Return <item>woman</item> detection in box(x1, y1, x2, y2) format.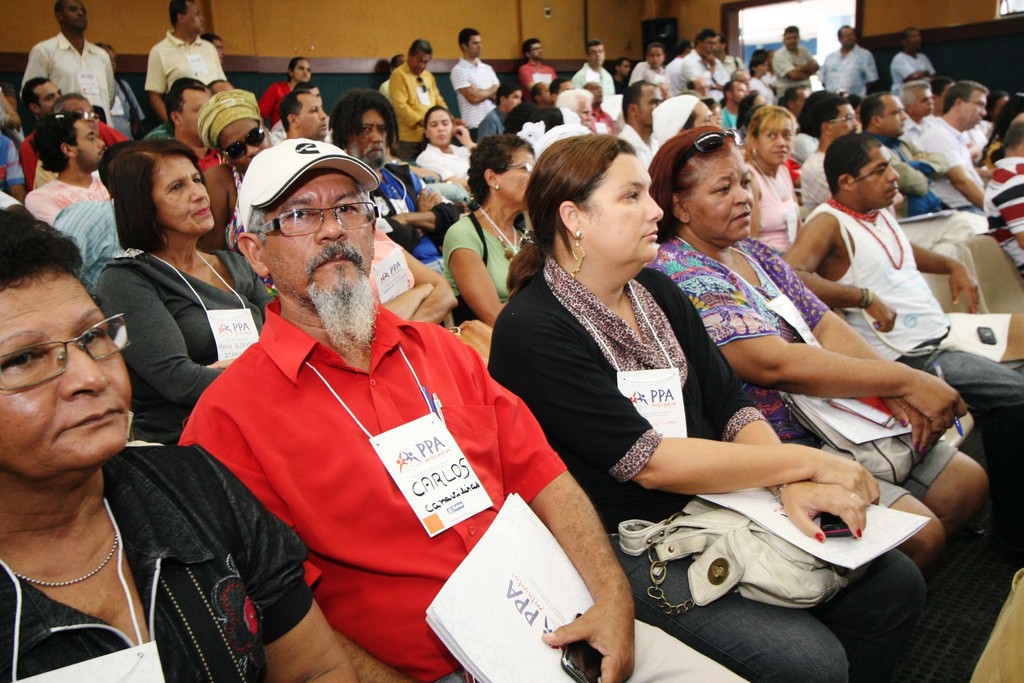
box(0, 78, 22, 138).
